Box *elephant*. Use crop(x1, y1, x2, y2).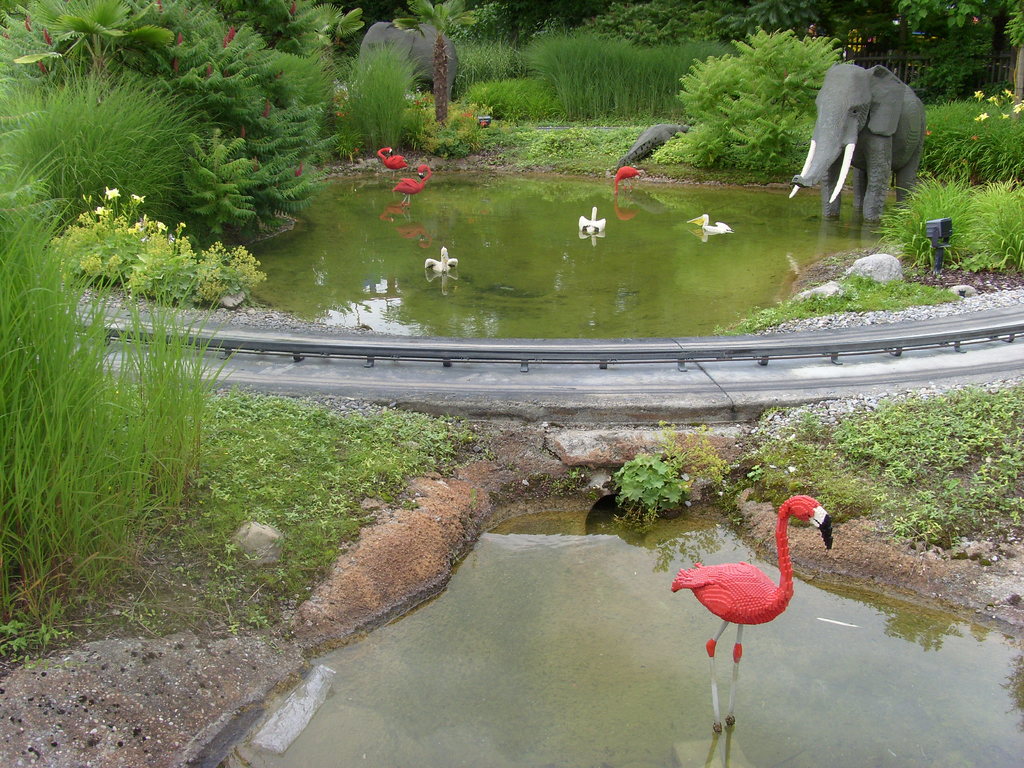
crop(799, 33, 938, 214).
